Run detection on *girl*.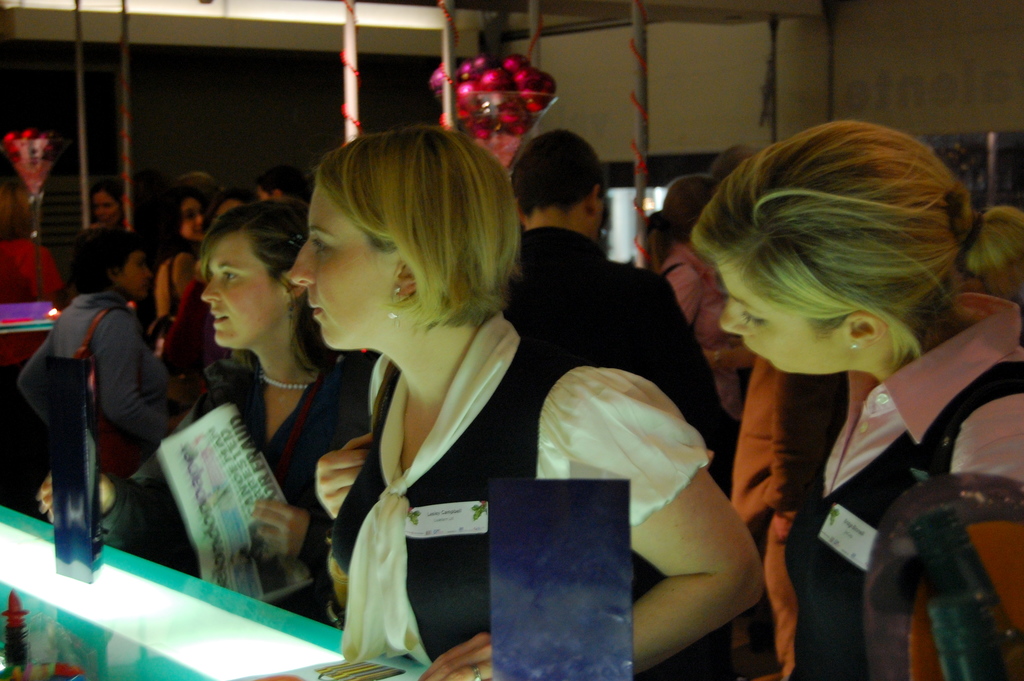
Result: box(196, 196, 369, 618).
